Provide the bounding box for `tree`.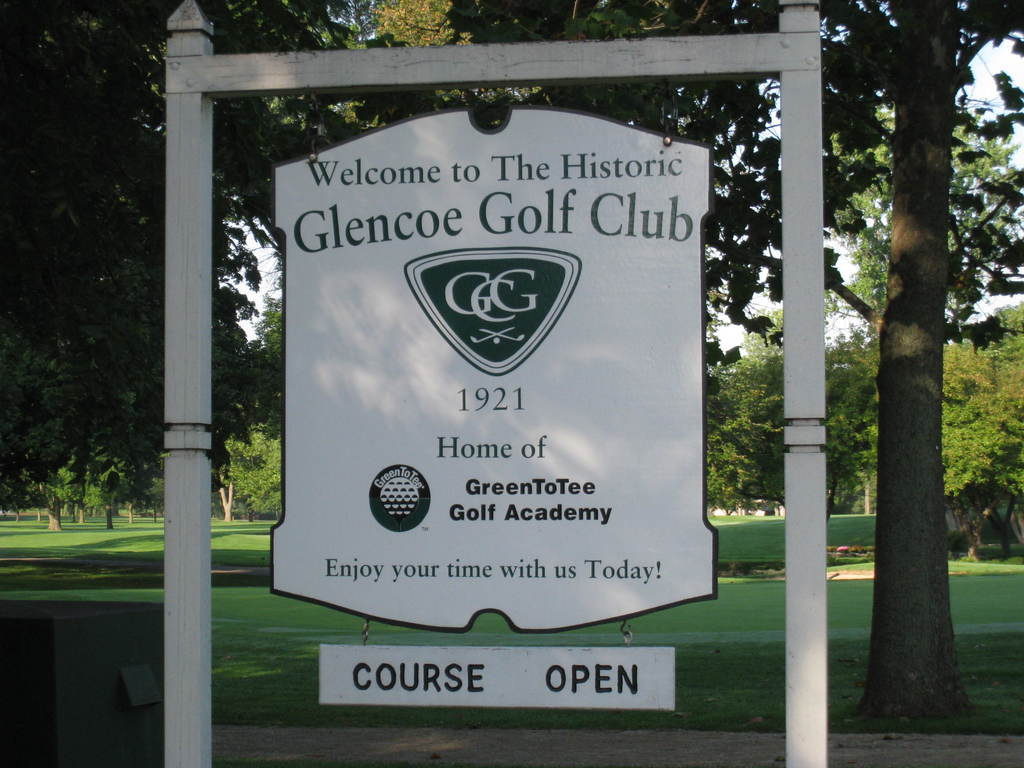
{"x1": 0, "y1": 0, "x2": 384, "y2": 548}.
